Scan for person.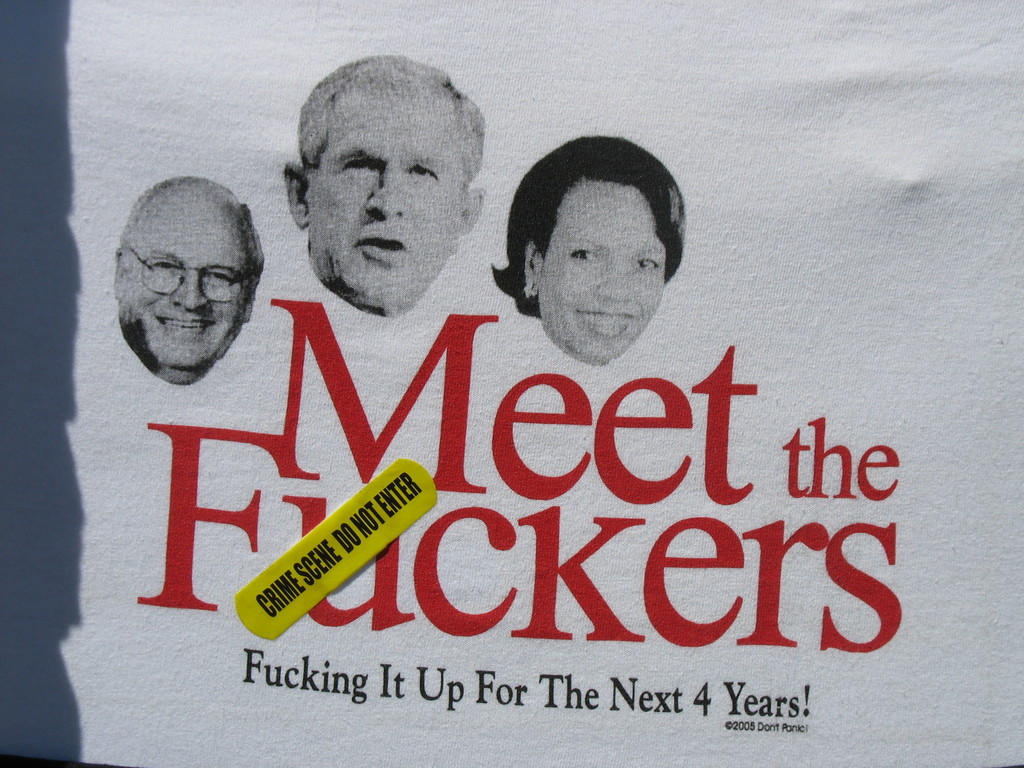
Scan result: x1=109 y1=175 x2=272 y2=387.
